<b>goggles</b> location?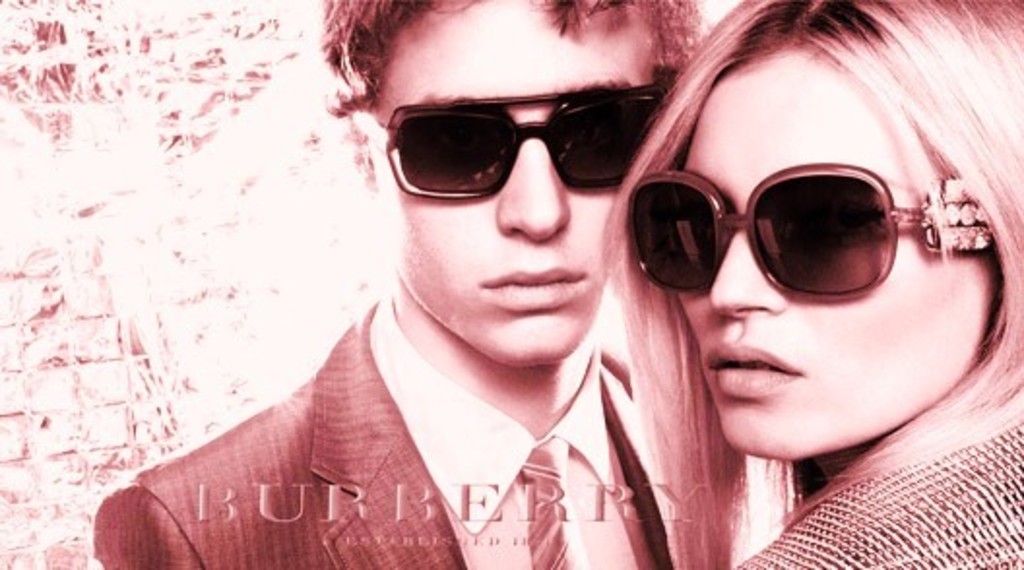
<box>640,163,1001,301</box>
